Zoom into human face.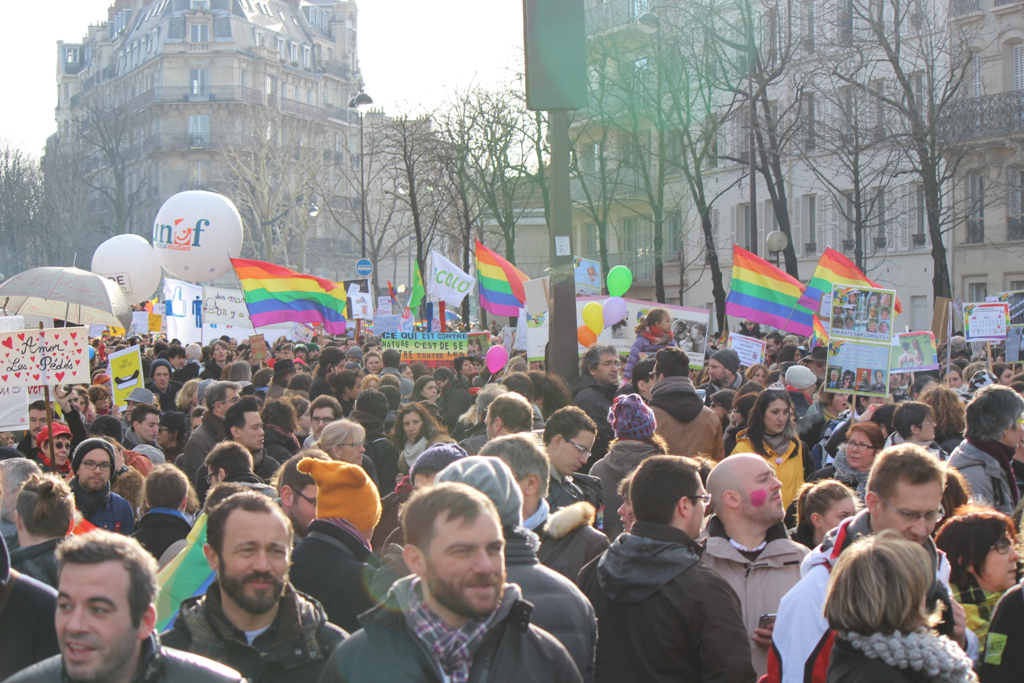
Zoom target: (x1=313, y1=409, x2=332, y2=430).
